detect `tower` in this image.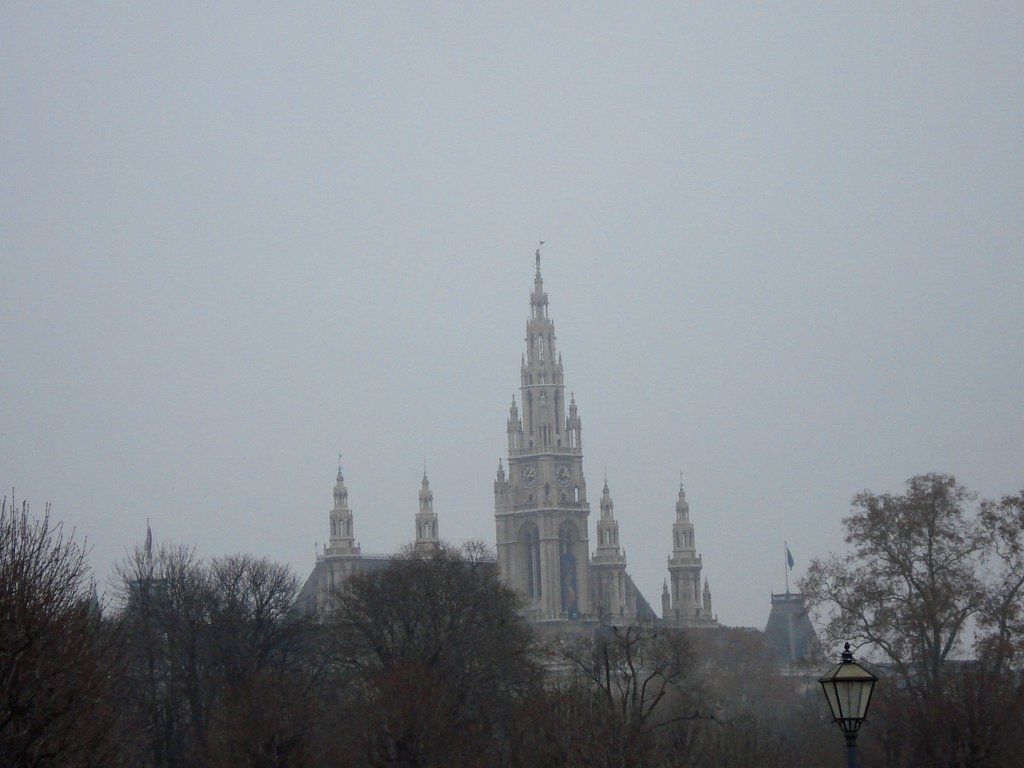
Detection: rect(413, 484, 444, 609).
